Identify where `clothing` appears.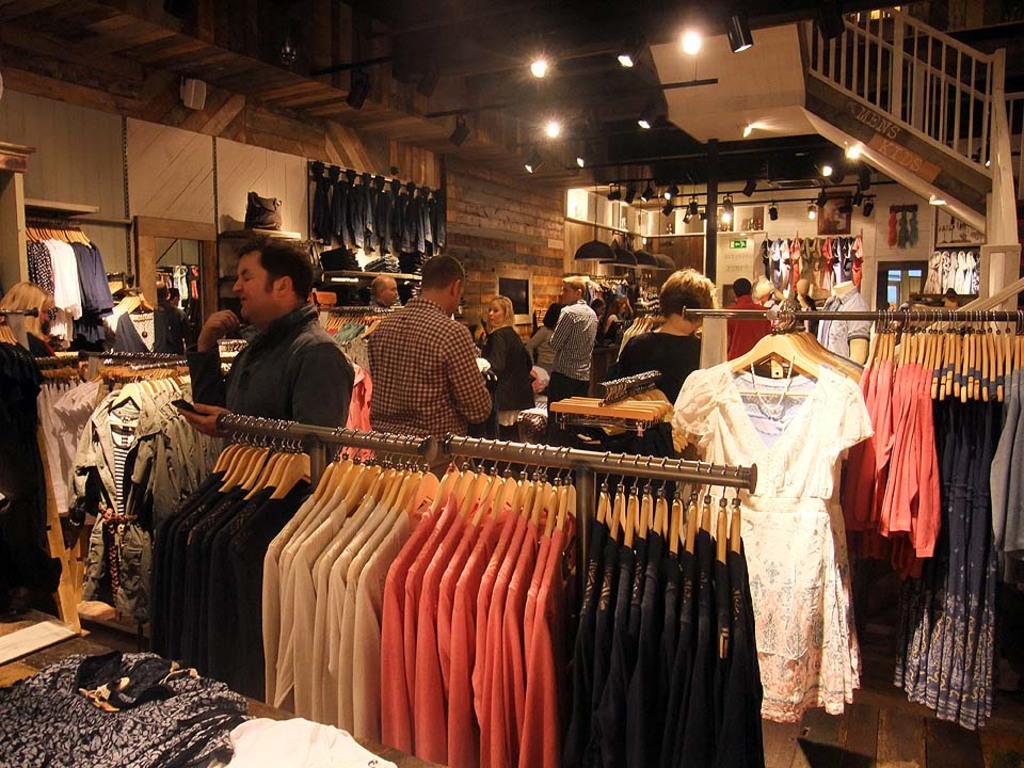
Appears at <bbox>666, 357, 1023, 720</bbox>.
